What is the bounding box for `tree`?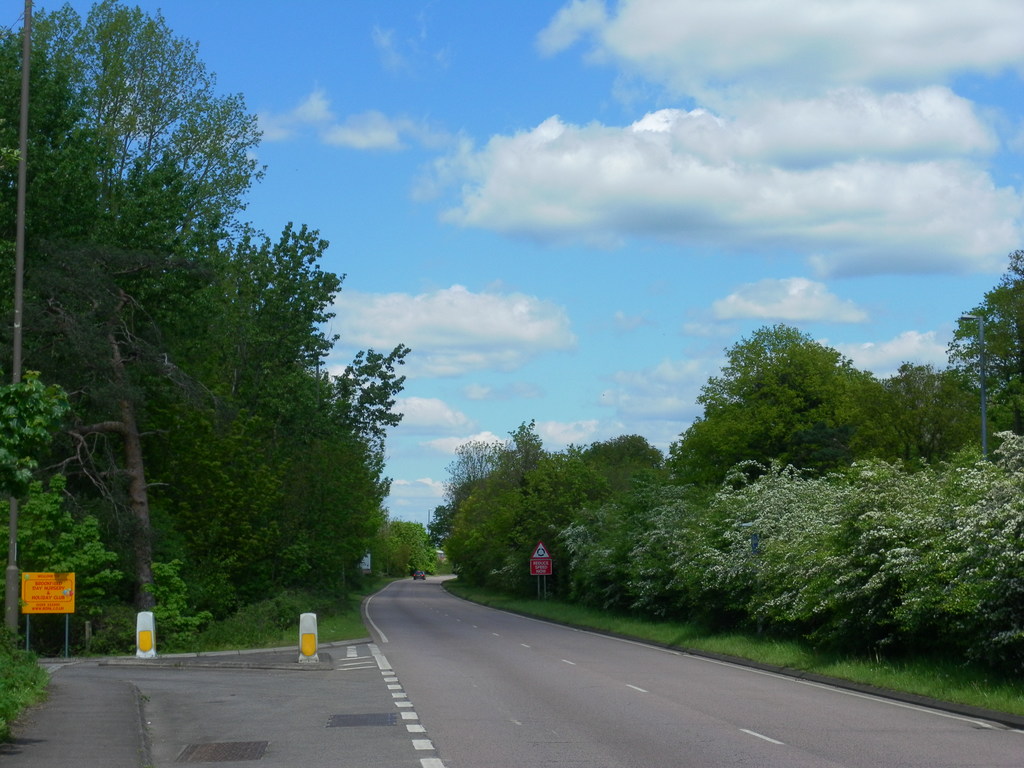
pyautogui.locateOnScreen(872, 362, 996, 467).
